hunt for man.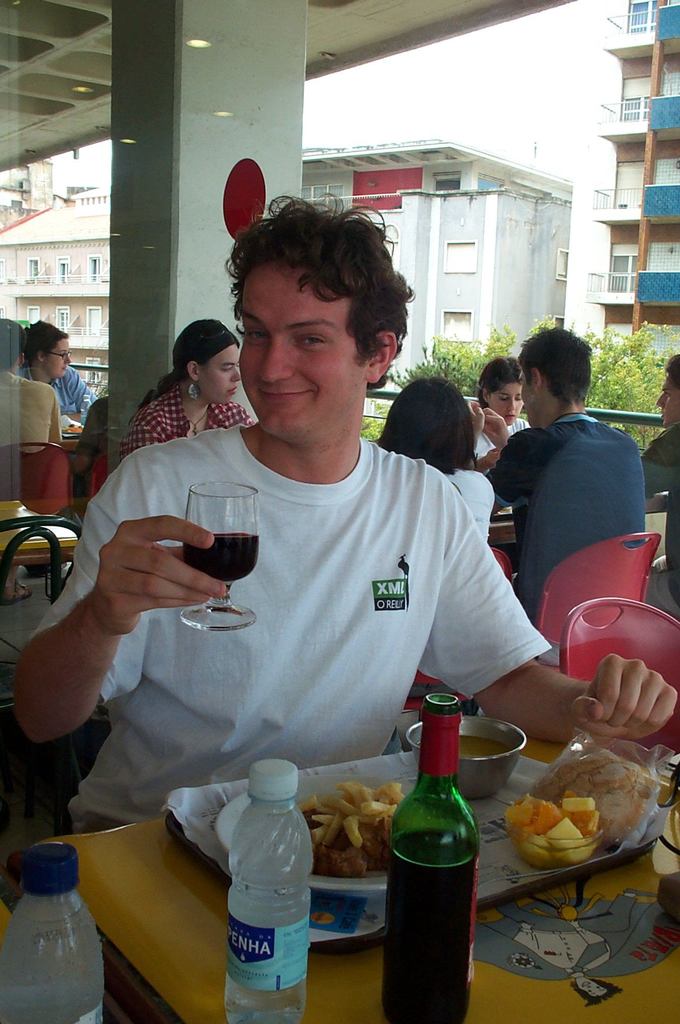
Hunted down at region(640, 352, 679, 618).
